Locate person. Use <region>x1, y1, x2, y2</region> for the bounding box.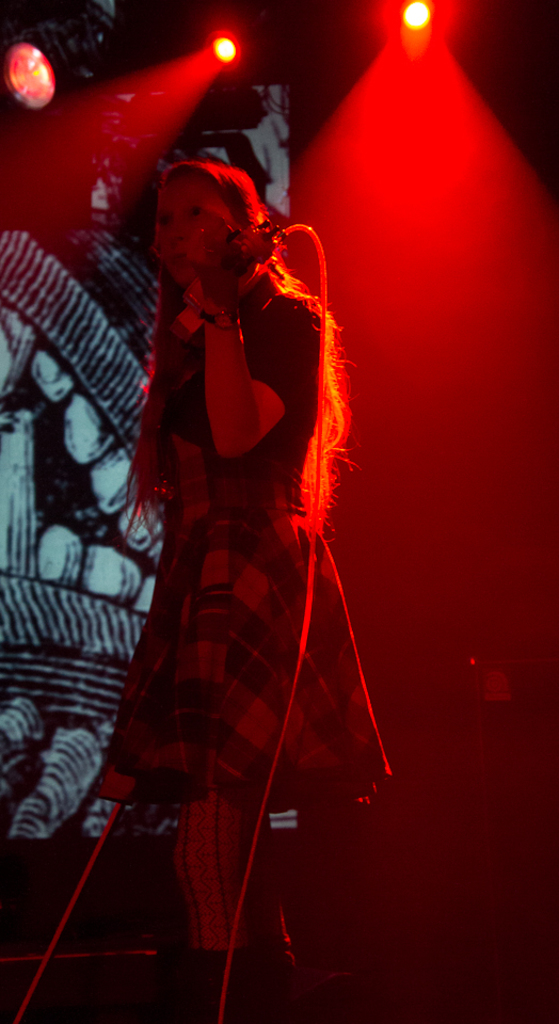
<region>91, 154, 387, 946</region>.
